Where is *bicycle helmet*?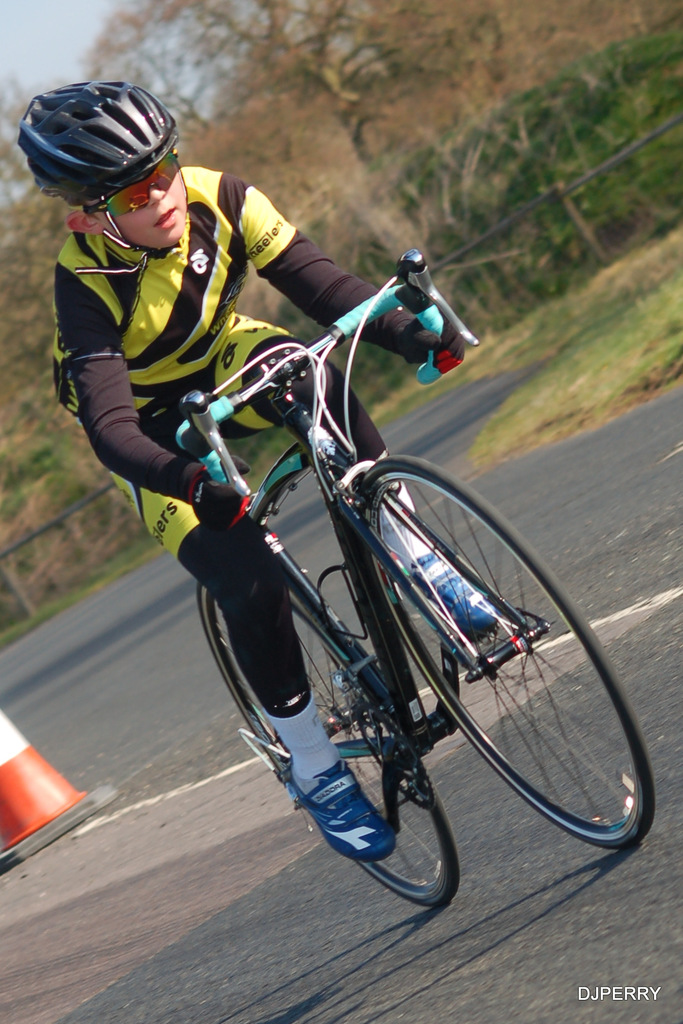
left=10, top=69, right=181, bottom=237.
